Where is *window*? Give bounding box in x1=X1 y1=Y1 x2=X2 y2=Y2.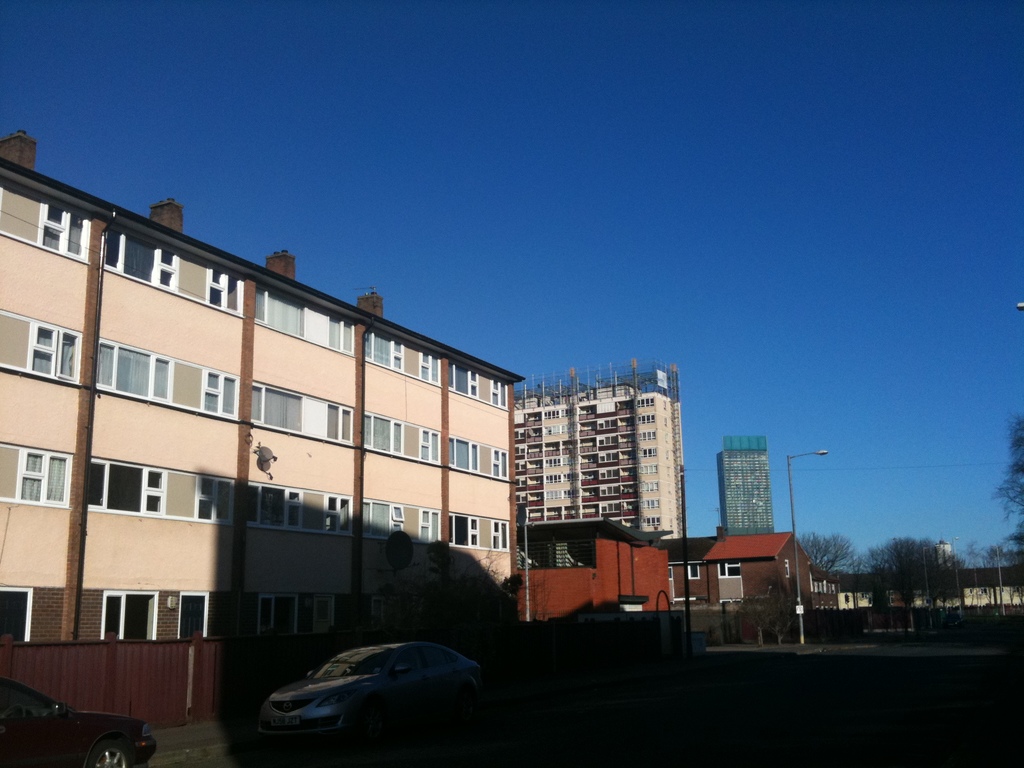
x1=0 y1=582 x2=33 y2=642.
